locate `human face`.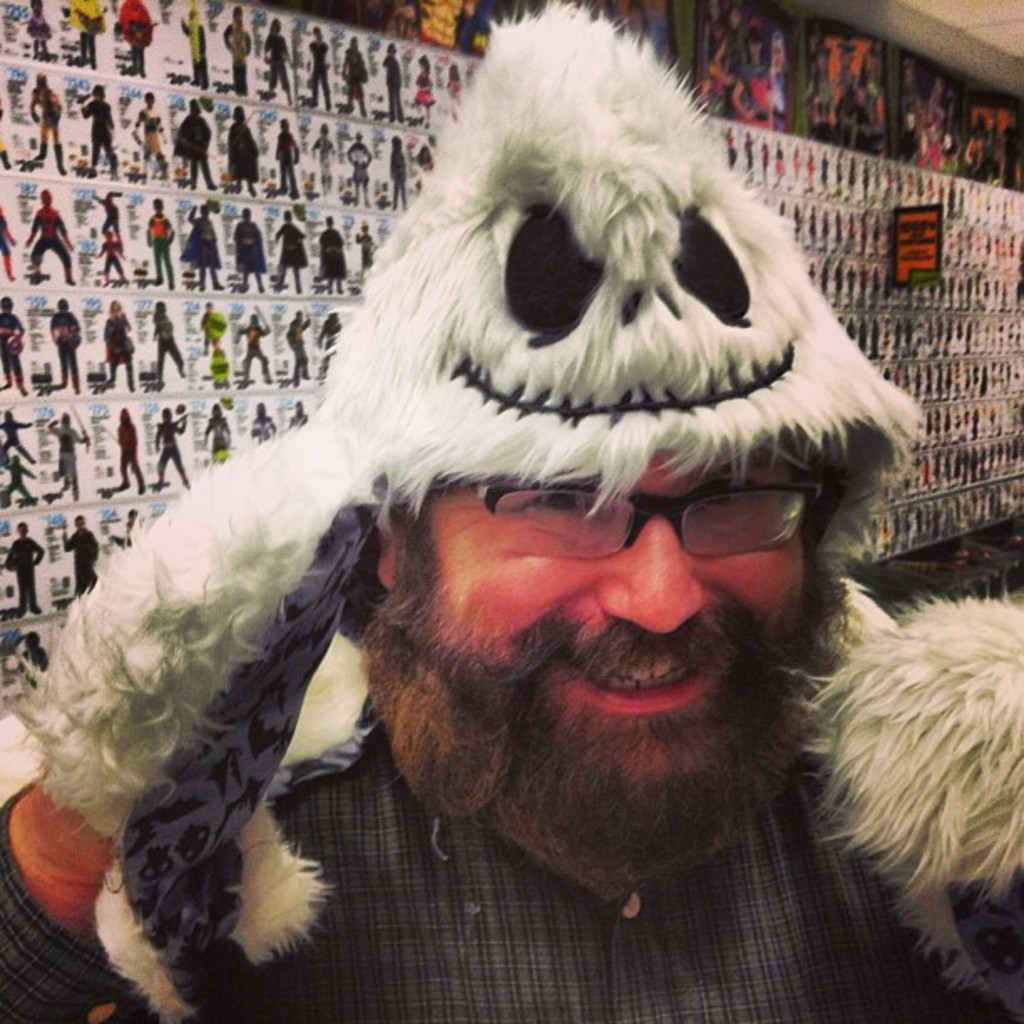
Bounding box: (left=407, top=452, right=806, bottom=788).
